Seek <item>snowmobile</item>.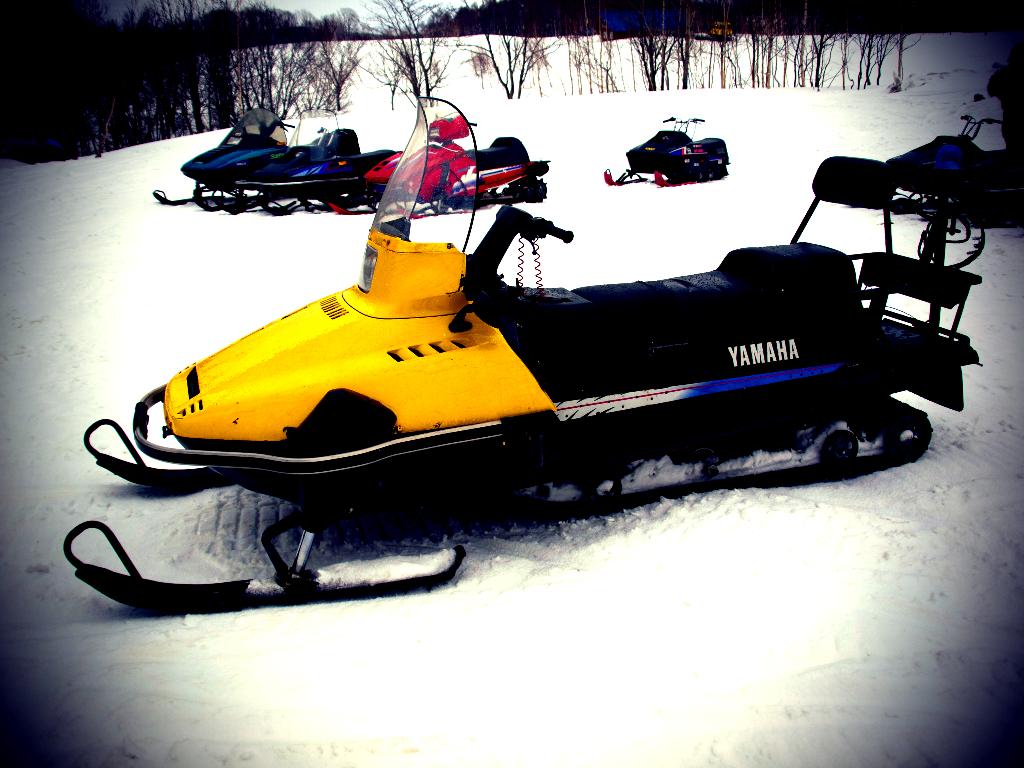
x1=63, y1=96, x2=989, y2=616.
